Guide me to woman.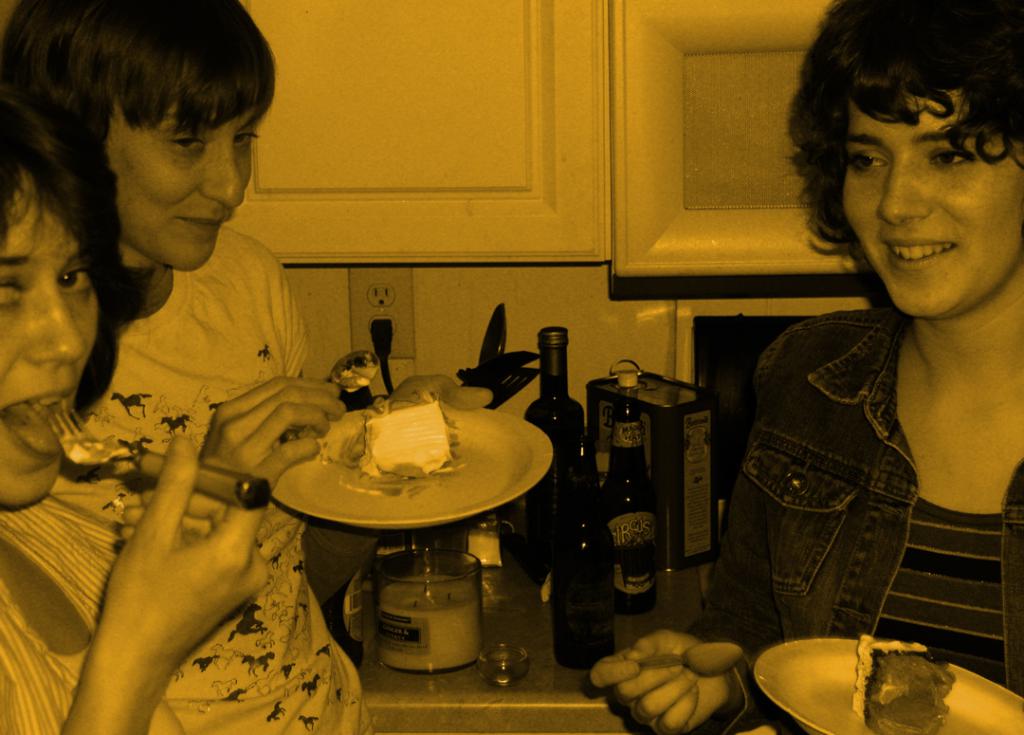
Guidance: bbox(0, 0, 496, 734).
